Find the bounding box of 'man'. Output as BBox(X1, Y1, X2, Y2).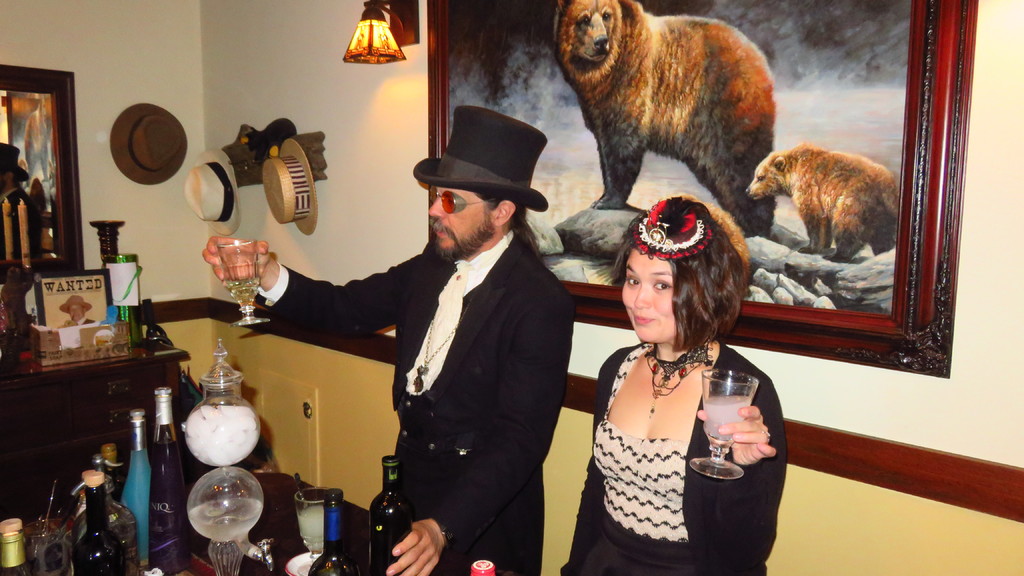
BBox(200, 103, 576, 575).
